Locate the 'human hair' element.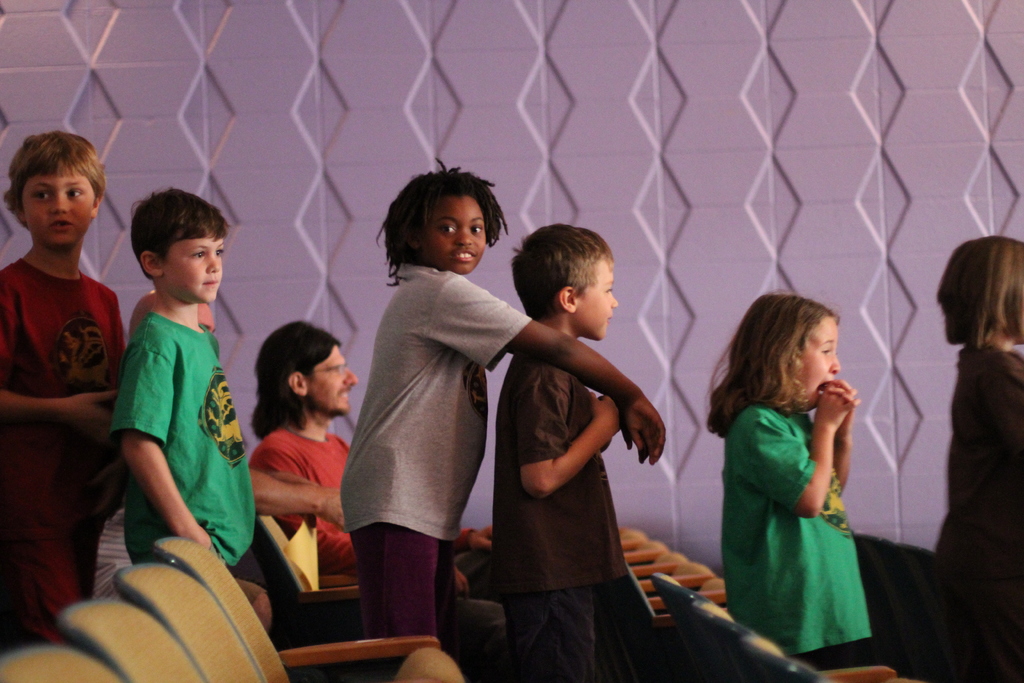
Element bbox: <bbox>249, 315, 345, 436</bbox>.
